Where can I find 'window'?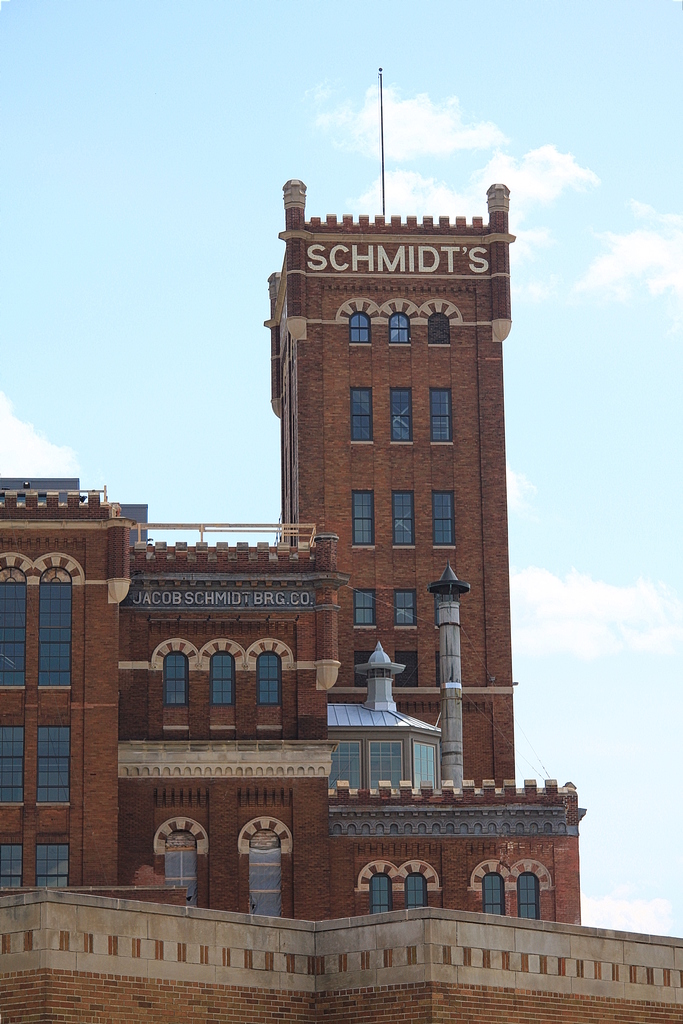
You can find it at locate(36, 845, 71, 889).
